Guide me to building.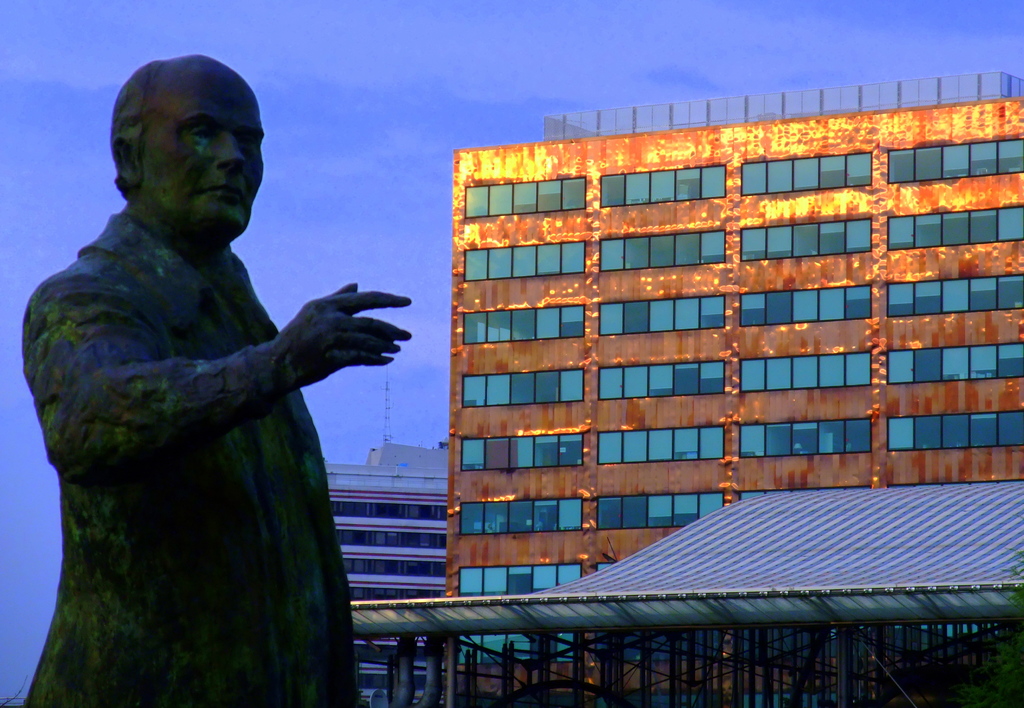
Guidance: 321:440:447:707.
